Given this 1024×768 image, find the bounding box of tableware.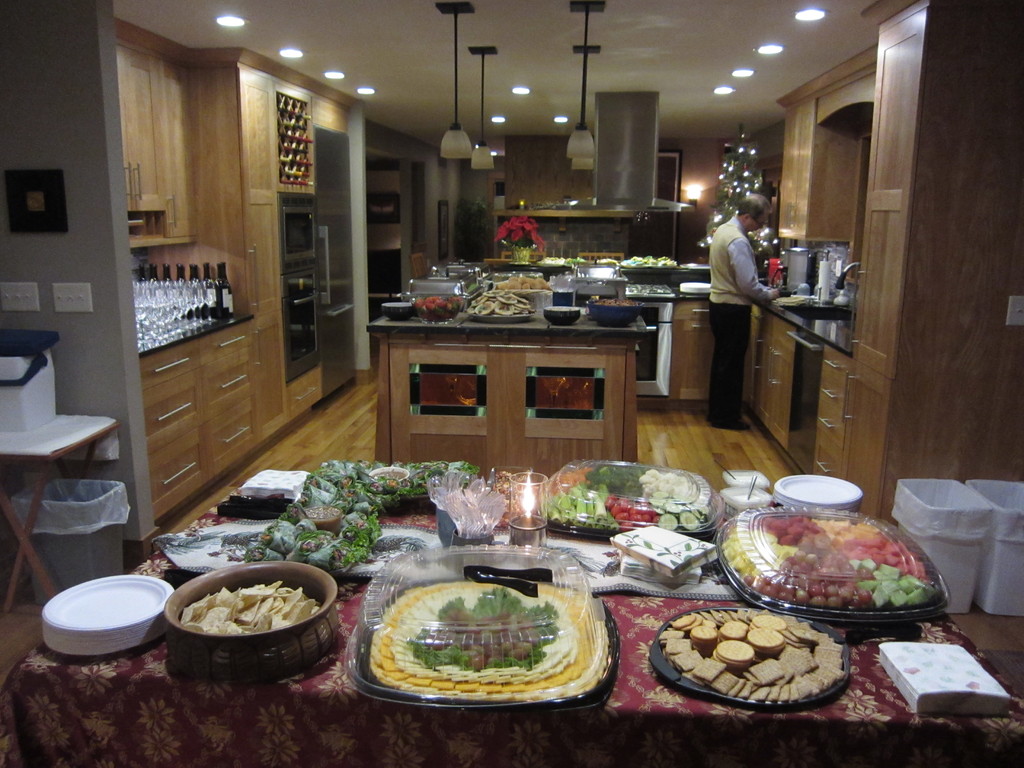
region(344, 545, 620, 712).
